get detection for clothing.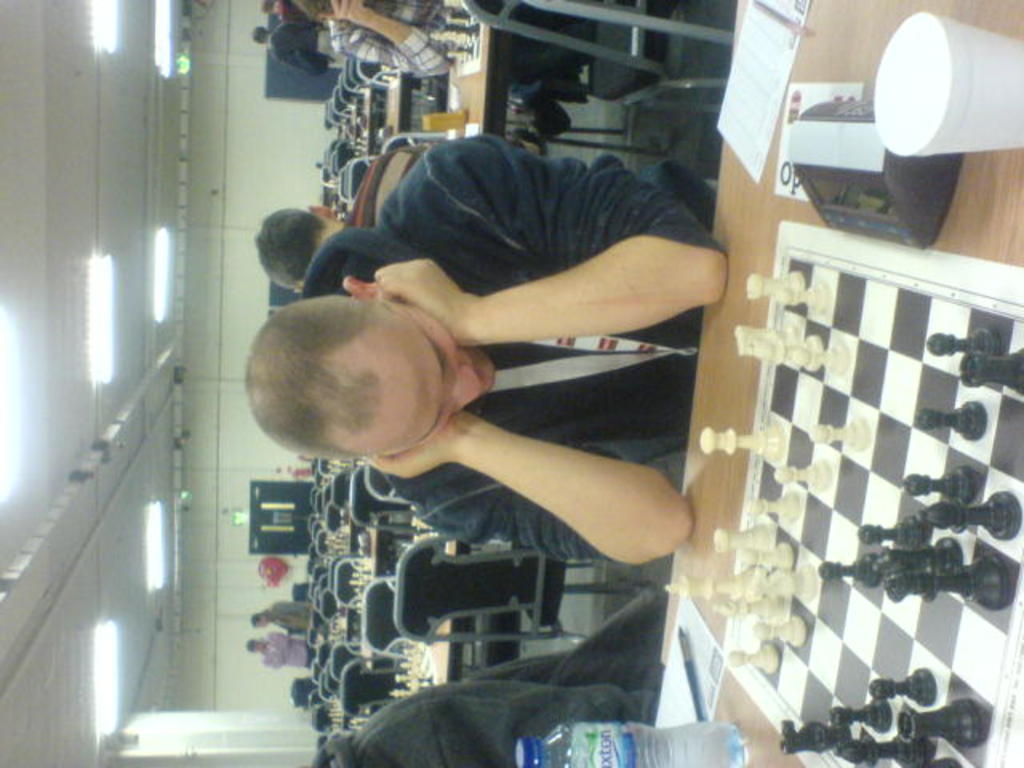
Detection: (266,635,307,670).
